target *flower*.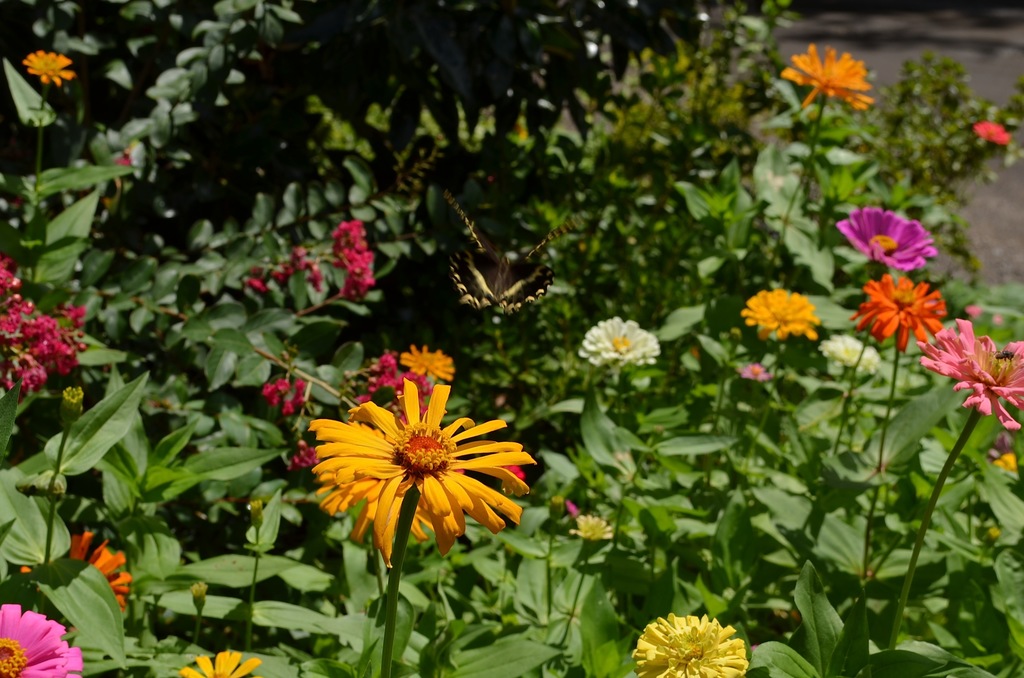
Target region: [left=971, top=126, right=1012, bottom=149].
